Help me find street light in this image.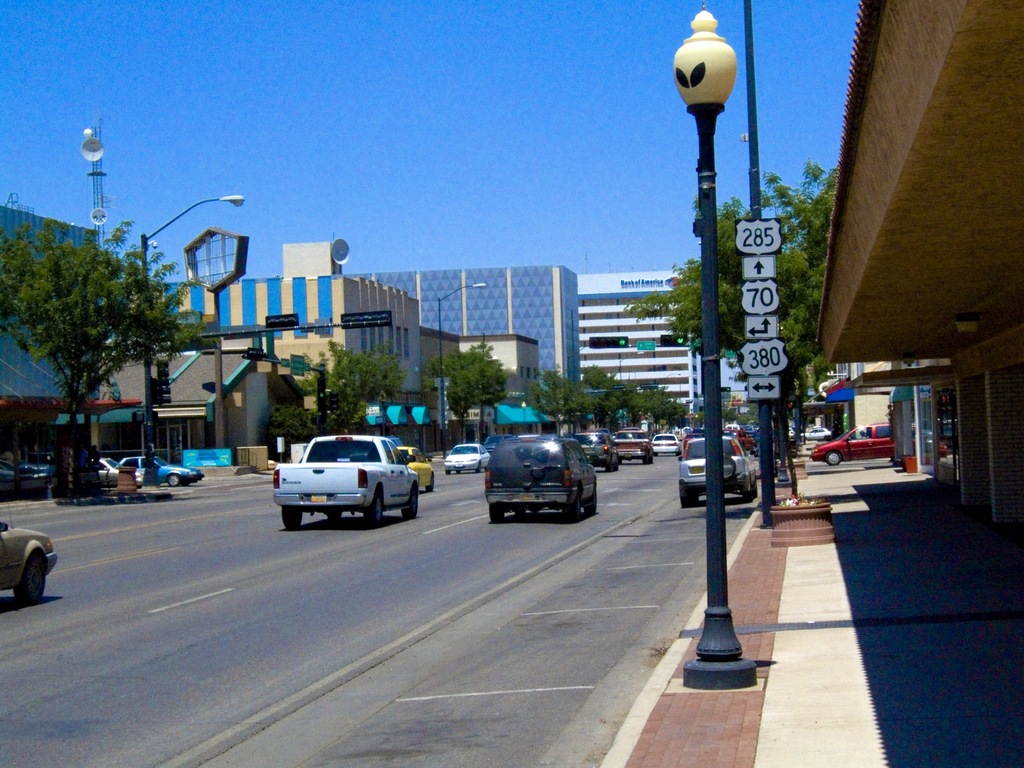
Found it: locate(434, 282, 496, 460).
